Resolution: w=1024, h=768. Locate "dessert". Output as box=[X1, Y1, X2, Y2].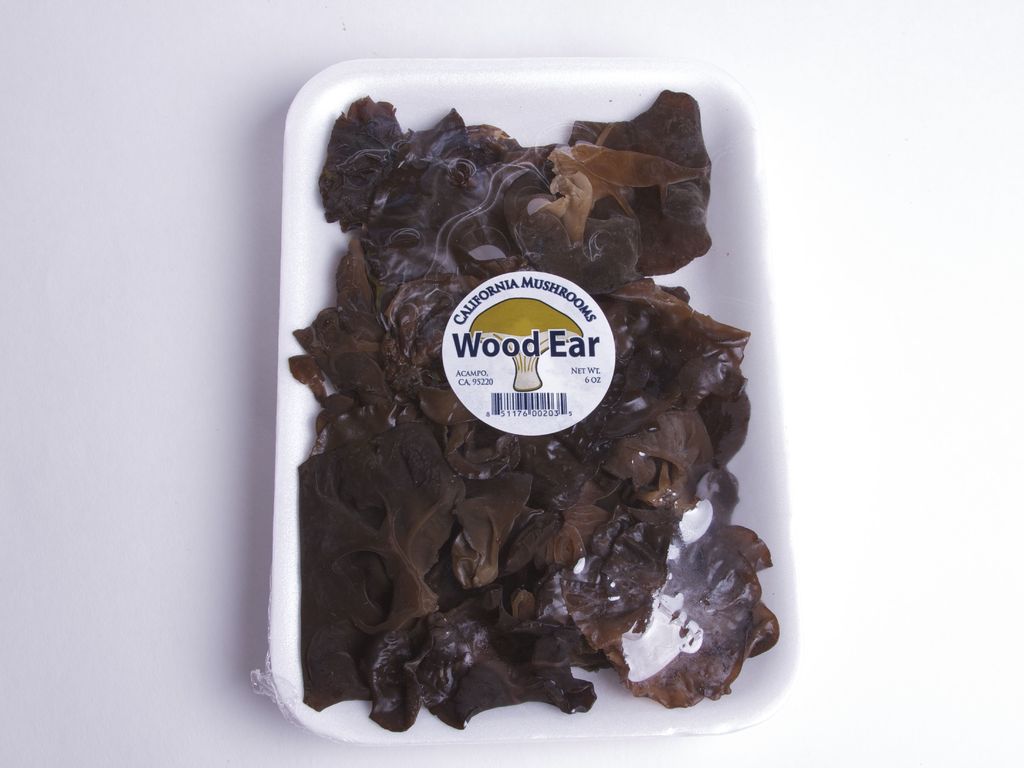
box=[241, 93, 796, 765].
